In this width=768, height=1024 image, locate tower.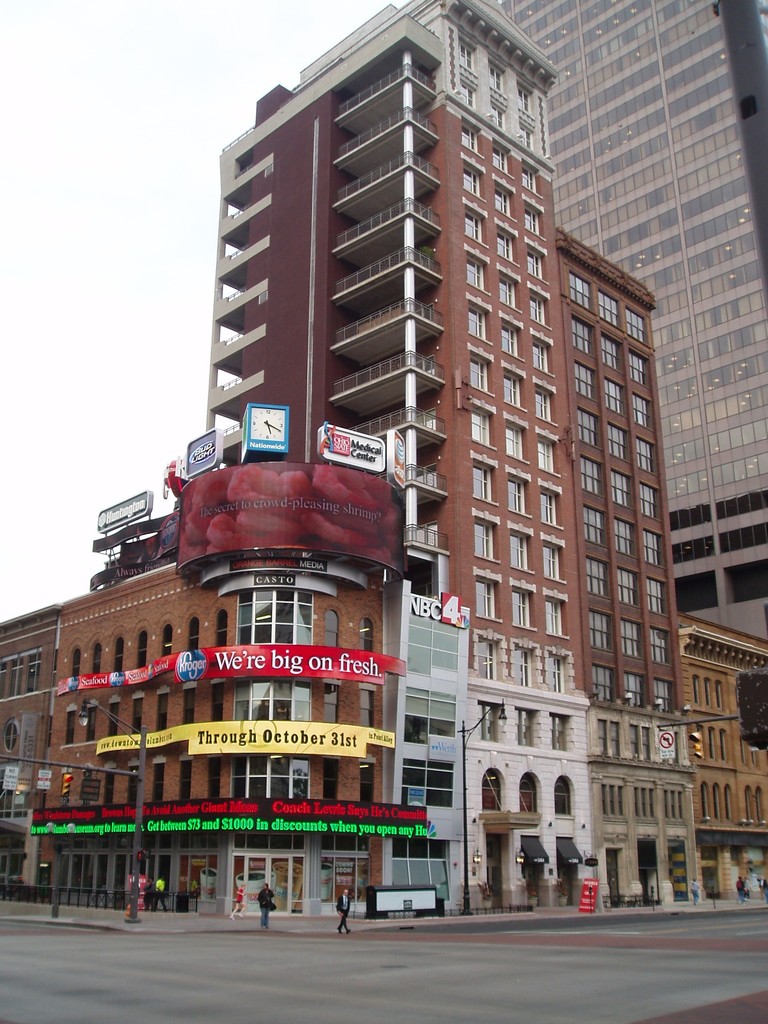
Bounding box: Rect(147, 3, 577, 652).
